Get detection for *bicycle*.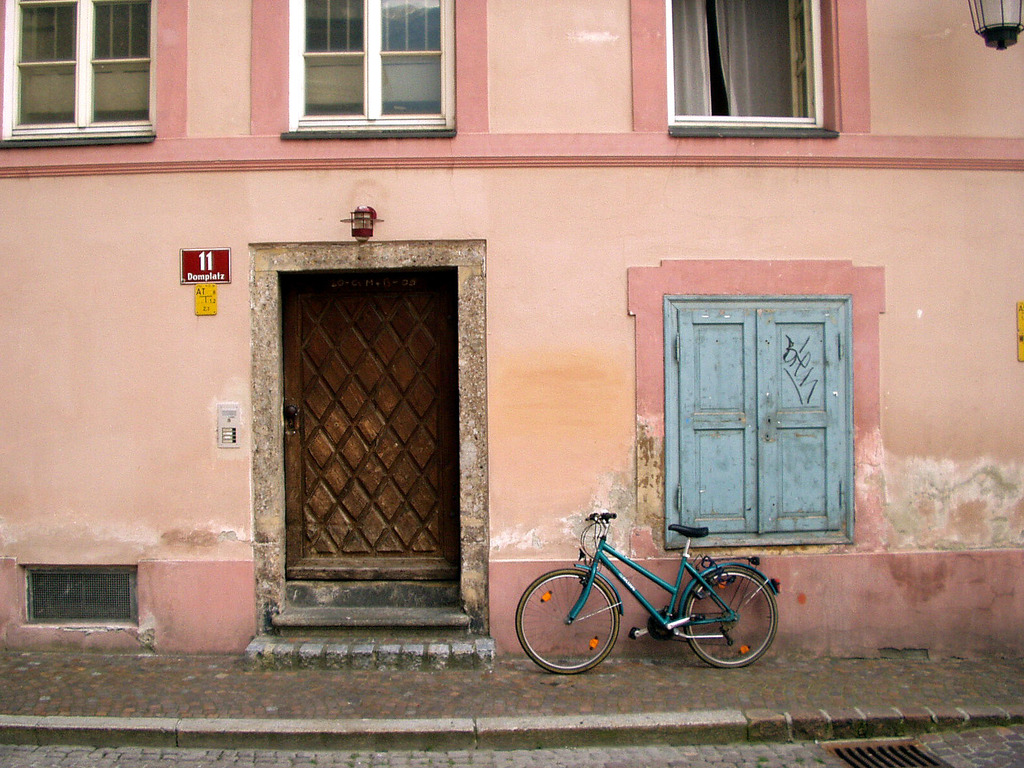
Detection: (511,524,784,675).
